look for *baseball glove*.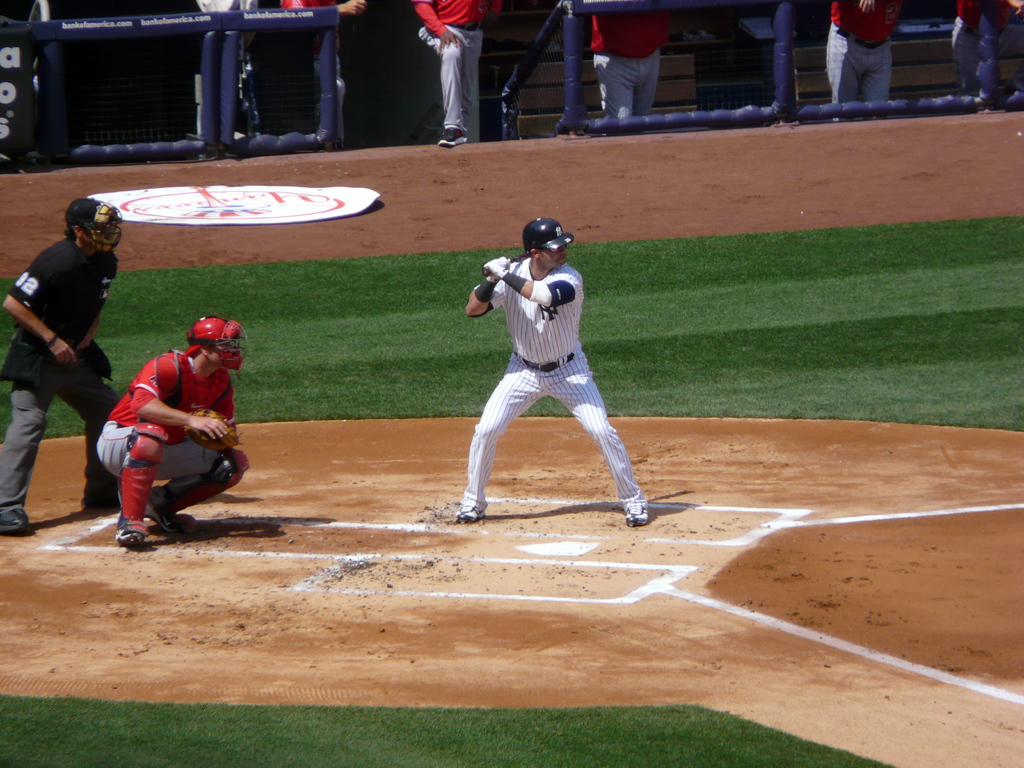
Found: [left=481, top=260, right=509, bottom=280].
